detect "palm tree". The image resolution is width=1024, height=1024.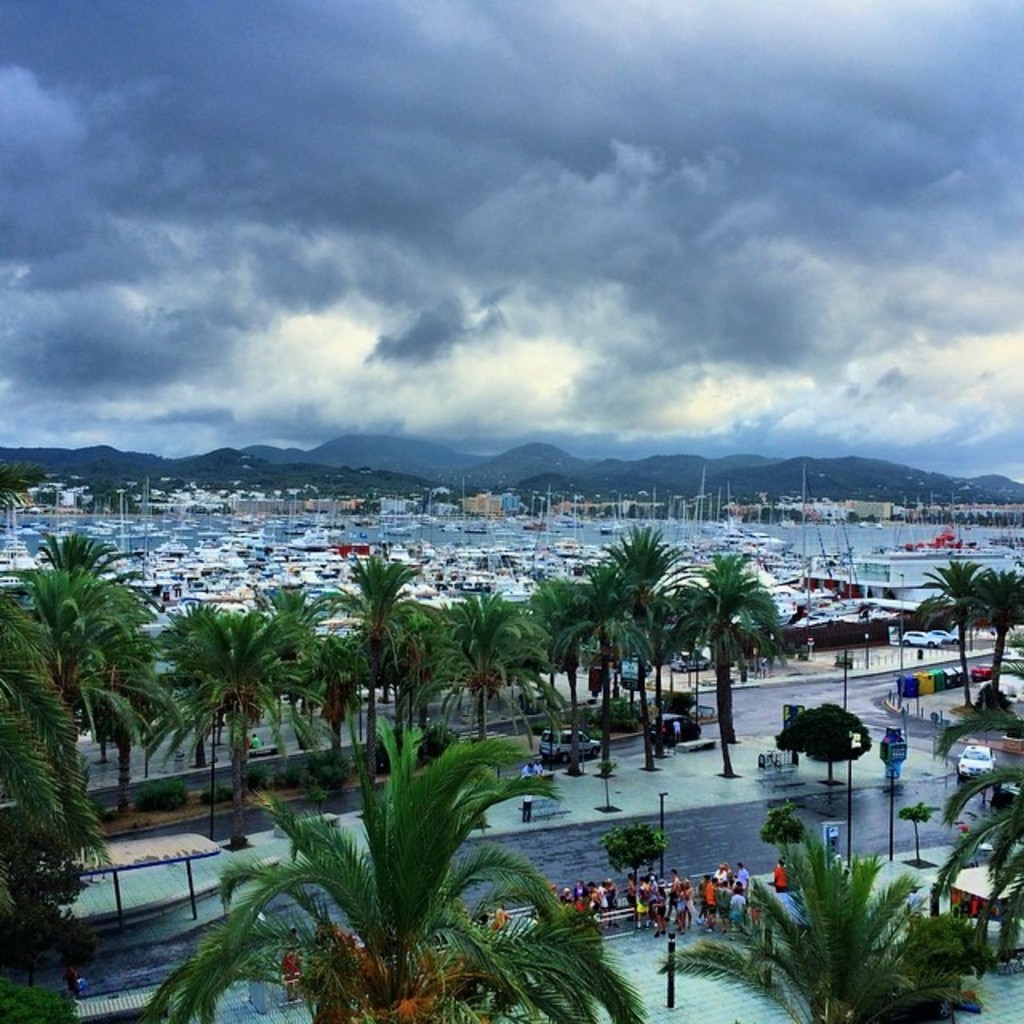
35/554/133/771.
